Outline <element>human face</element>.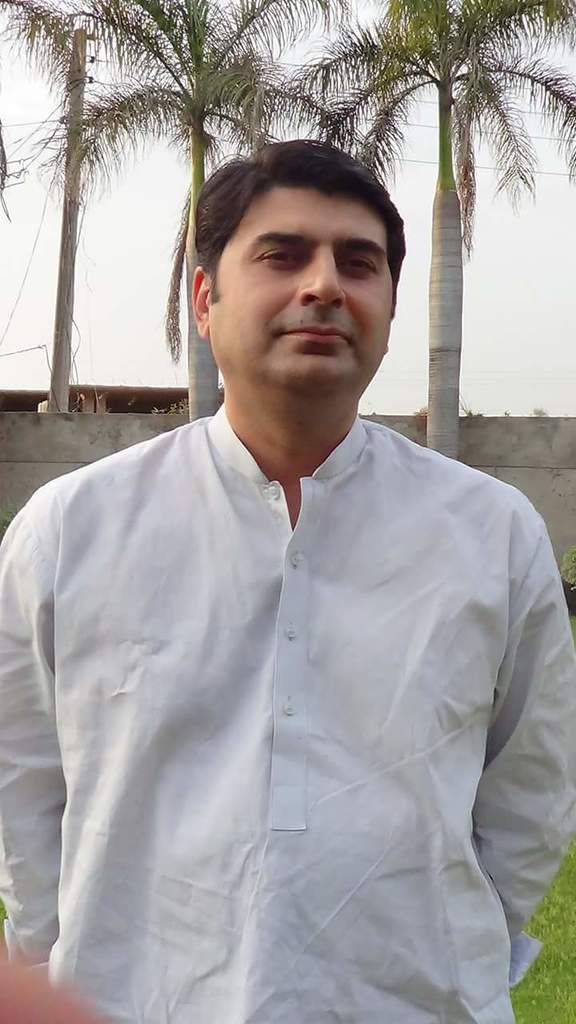
Outline: region(203, 169, 386, 394).
